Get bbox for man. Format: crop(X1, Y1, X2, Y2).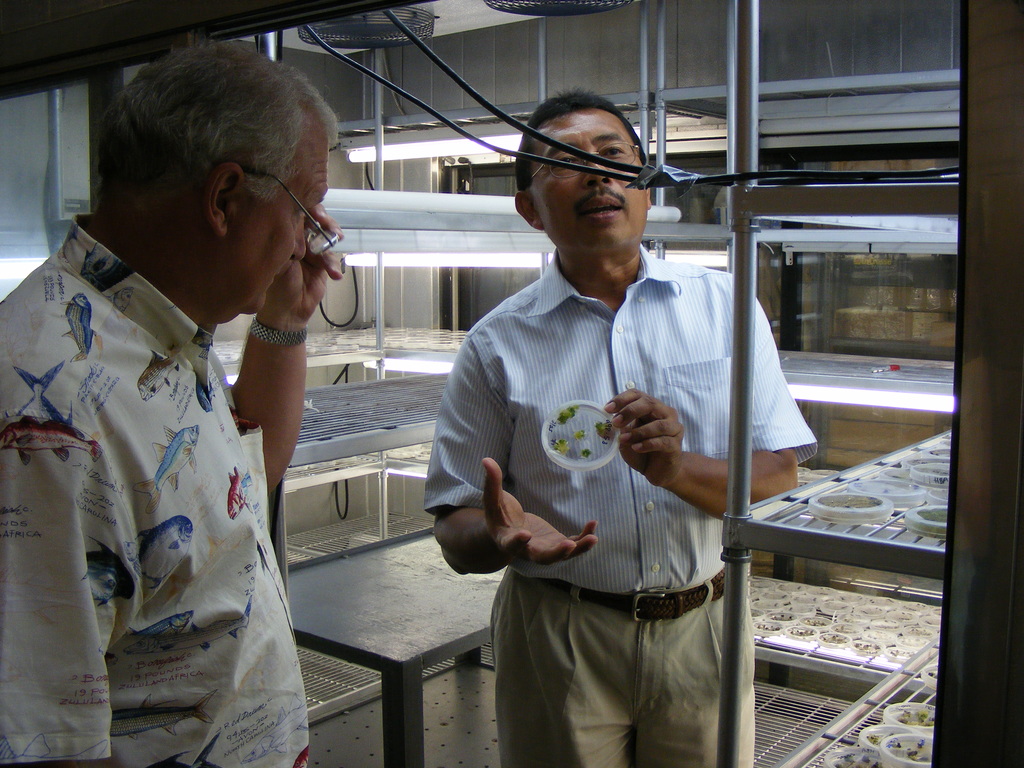
crop(424, 84, 790, 744).
